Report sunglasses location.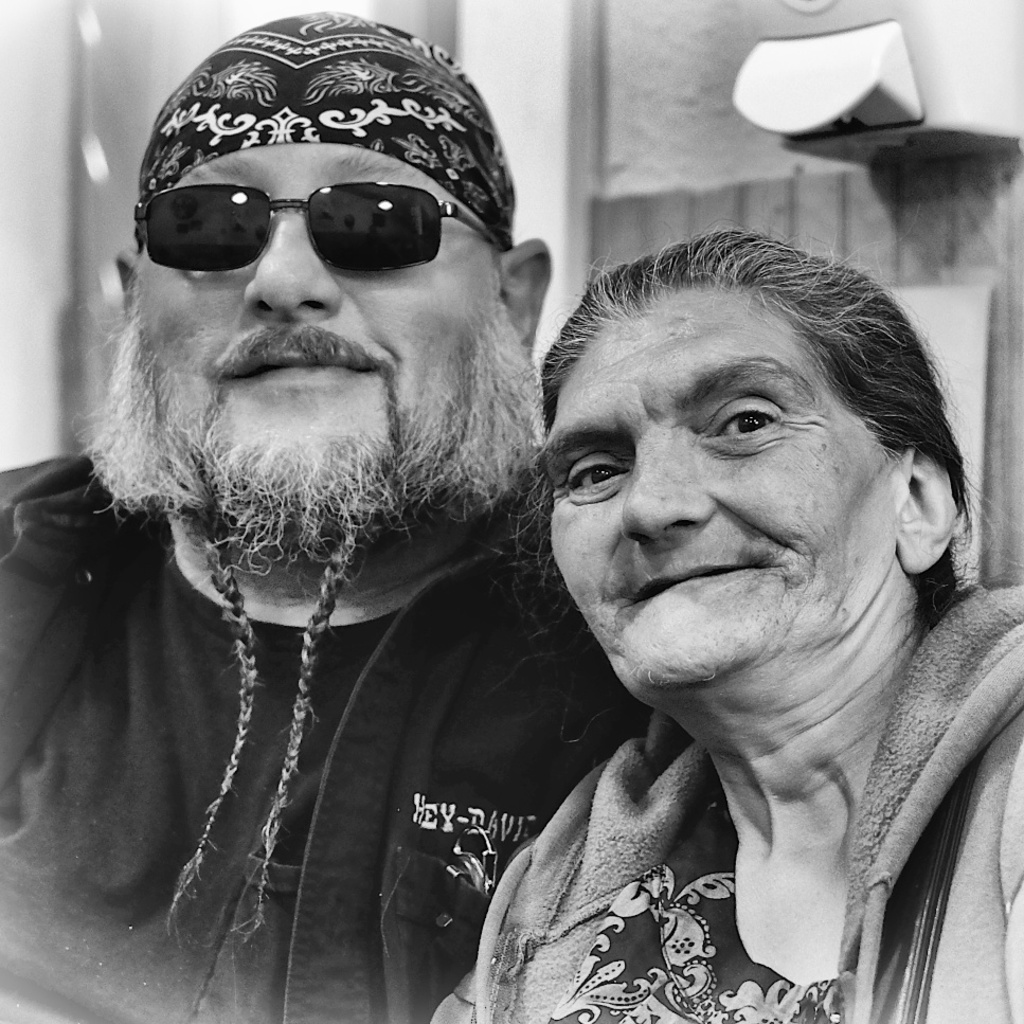
Report: {"left": 134, "top": 183, "right": 504, "bottom": 272}.
